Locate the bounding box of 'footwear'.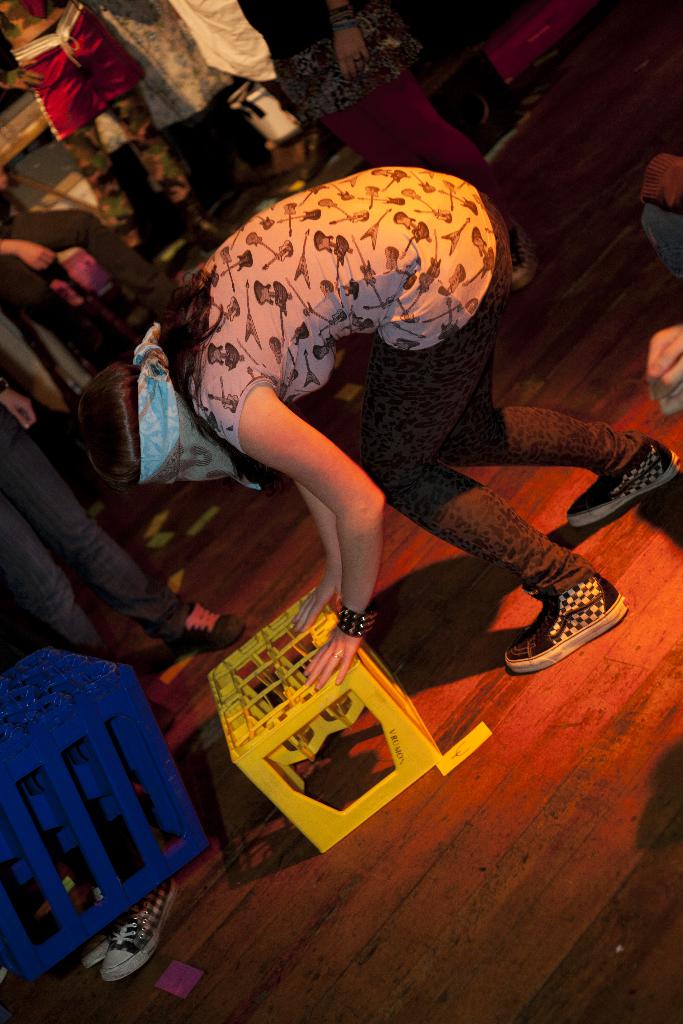
Bounding box: region(507, 218, 536, 297).
